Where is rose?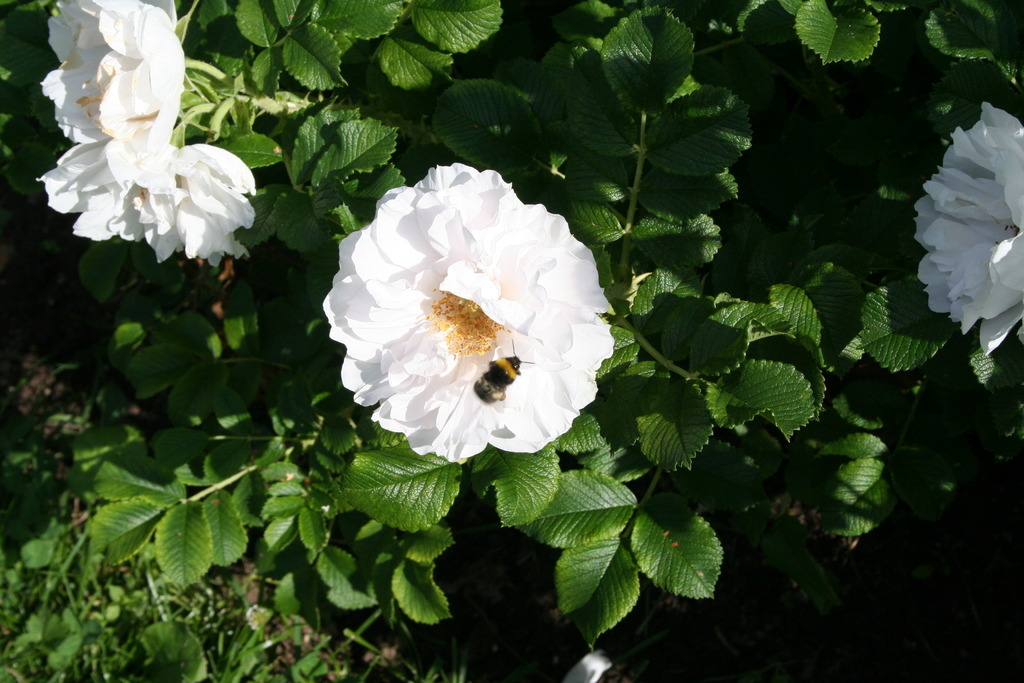
Rect(36, 0, 256, 267).
